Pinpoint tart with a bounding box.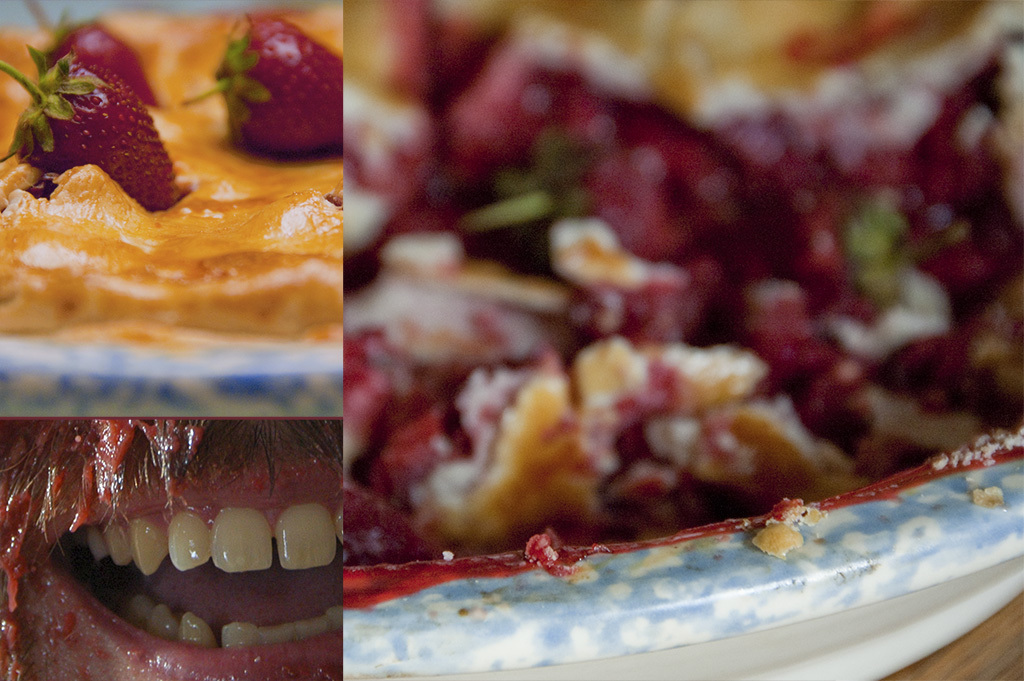
(3, 11, 344, 342).
